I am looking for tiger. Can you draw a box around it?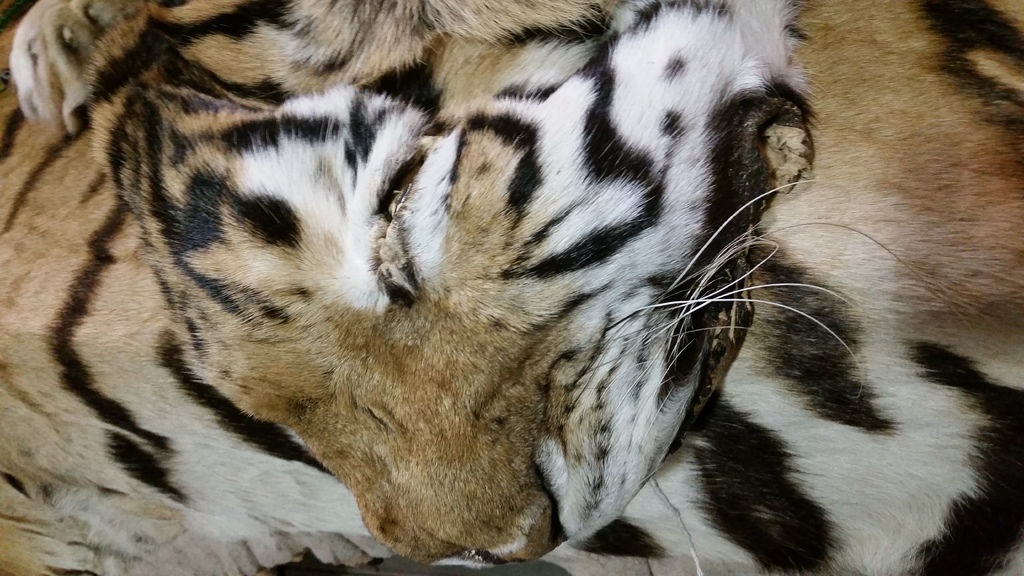
Sure, the bounding box is BBox(0, 0, 1023, 575).
